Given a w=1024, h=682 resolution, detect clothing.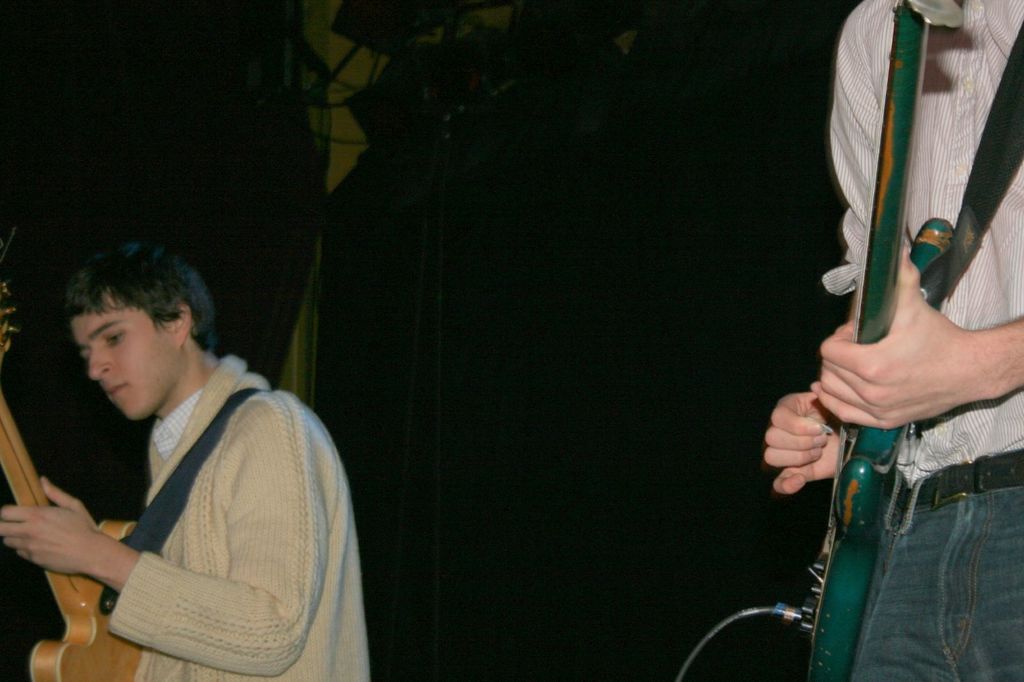
BBox(826, 0, 1023, 681).
